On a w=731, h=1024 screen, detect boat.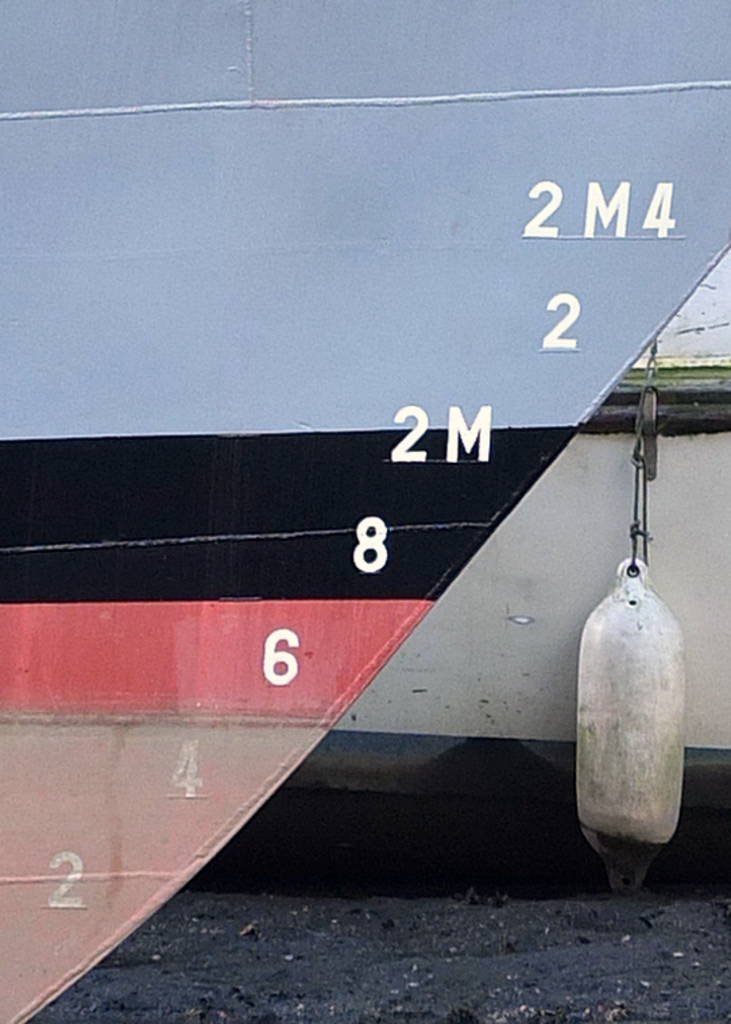
(0, 0, 730, 1023).
